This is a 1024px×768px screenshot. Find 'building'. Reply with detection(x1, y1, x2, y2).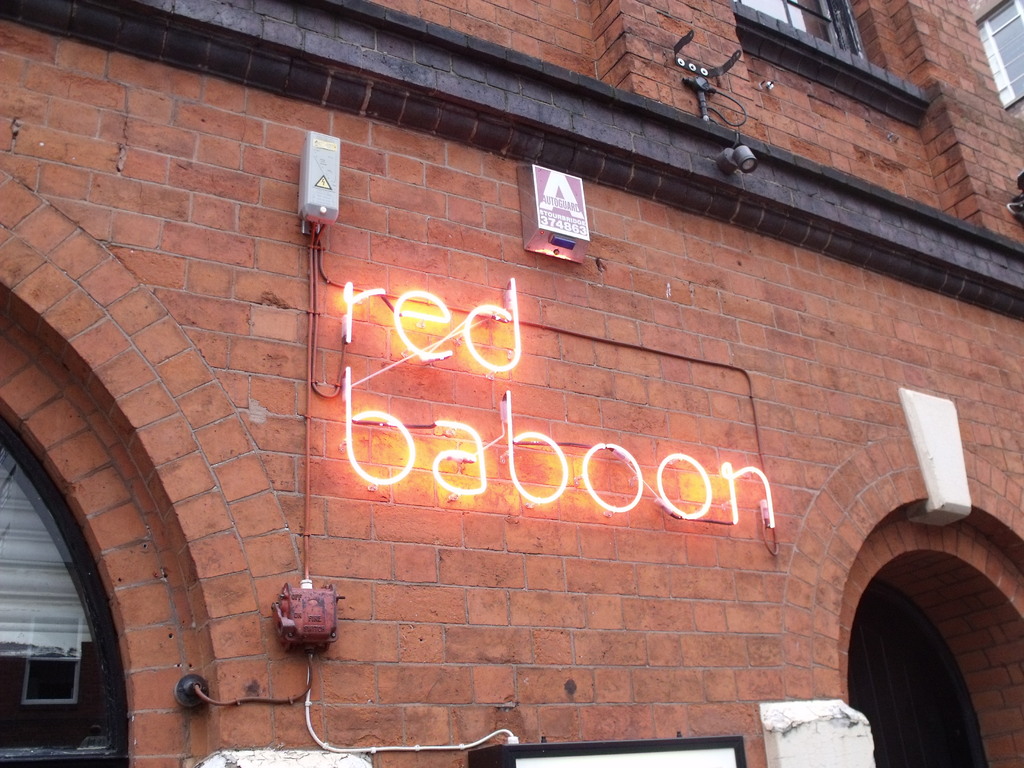
detection(0, 0, 1022, 767).
